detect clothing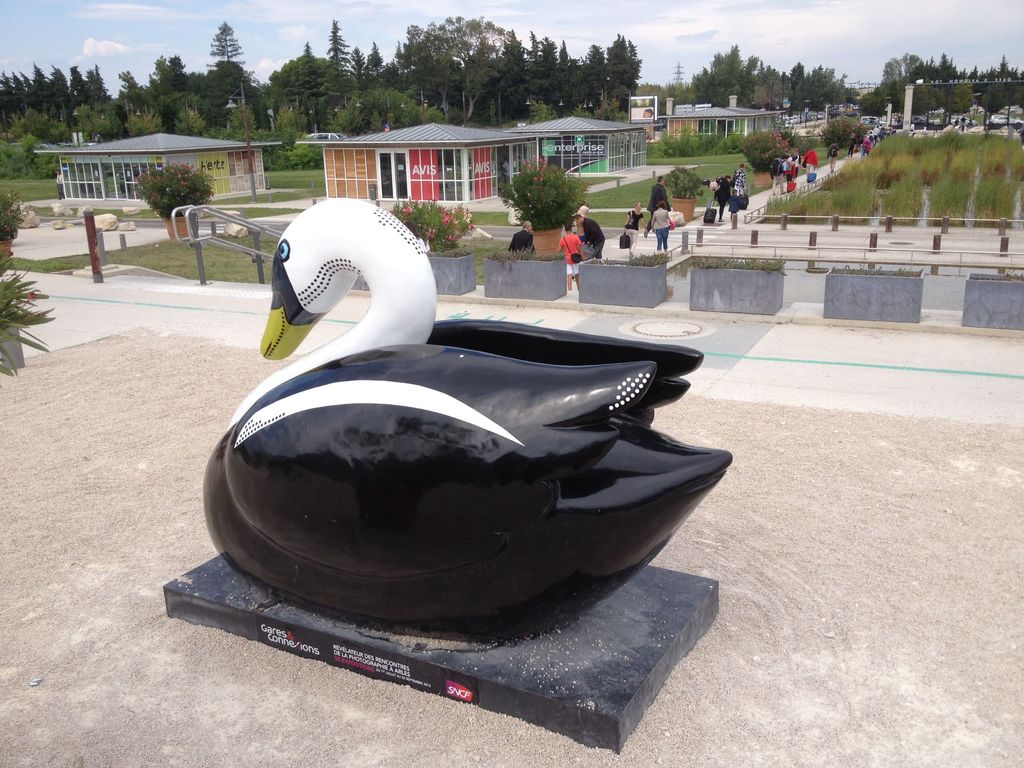
box=[562, 230, 580, 273]
